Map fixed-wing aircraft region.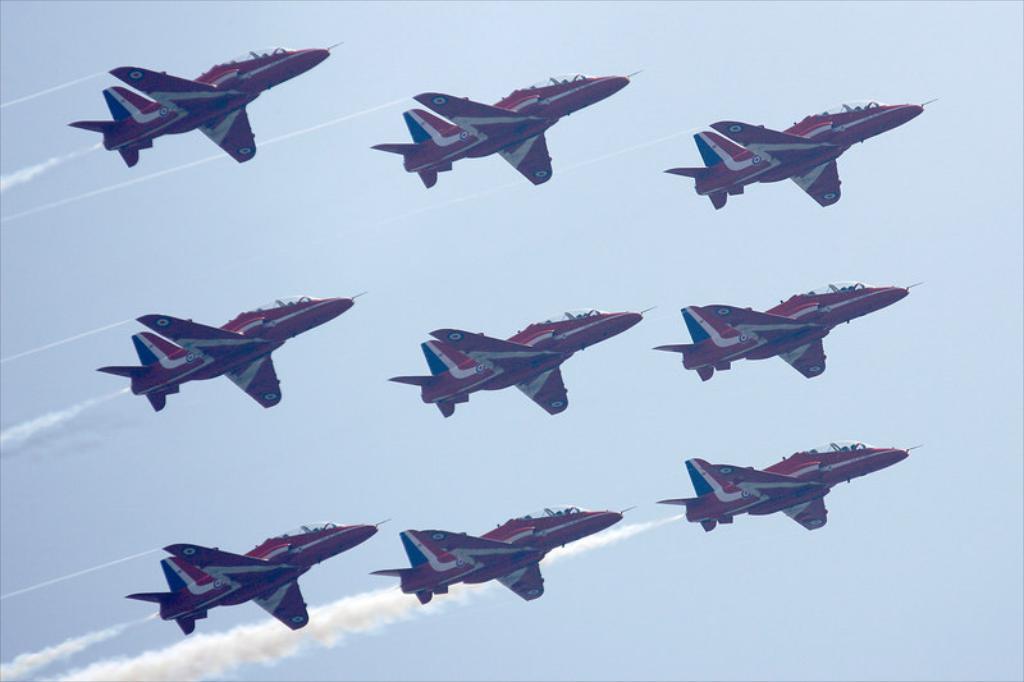
Mapped to box=[99, 290, 369, 415].
